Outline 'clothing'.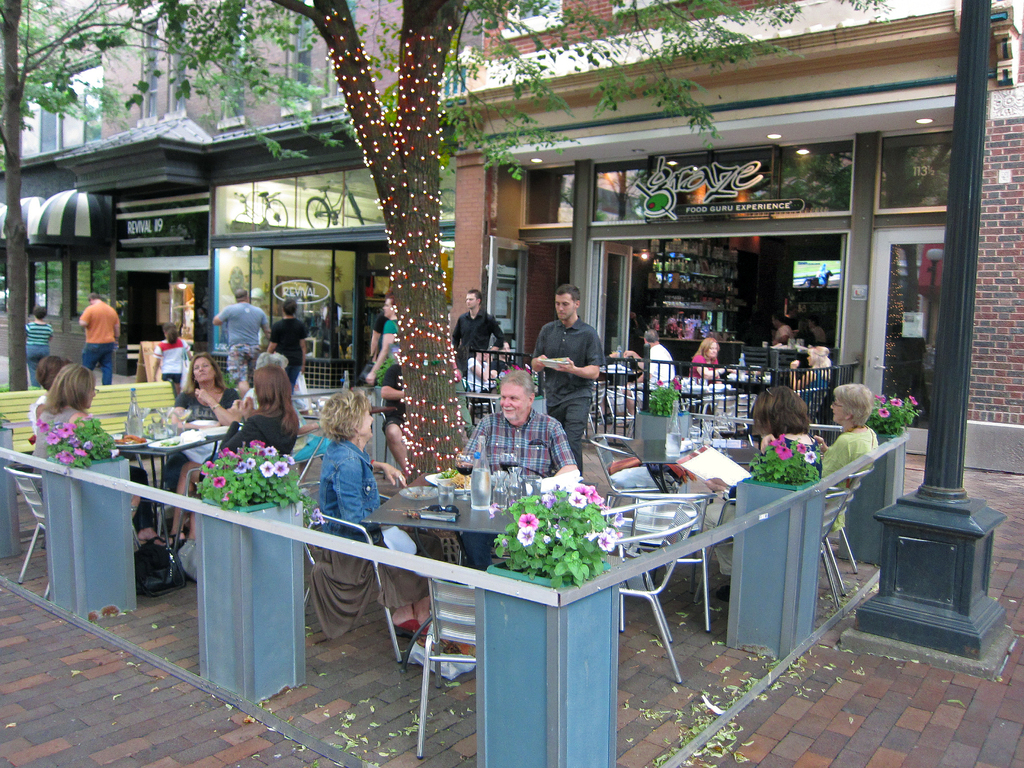
Outline: (458, 357, 502, 394).
